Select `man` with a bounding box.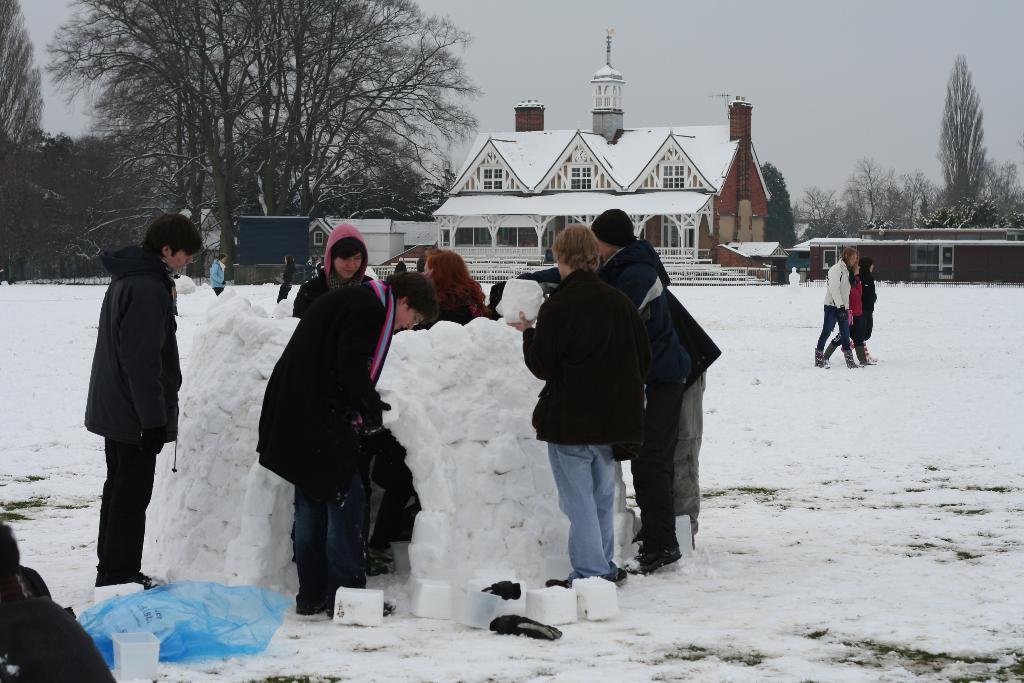
Rect(491, 211, 693, 571).
